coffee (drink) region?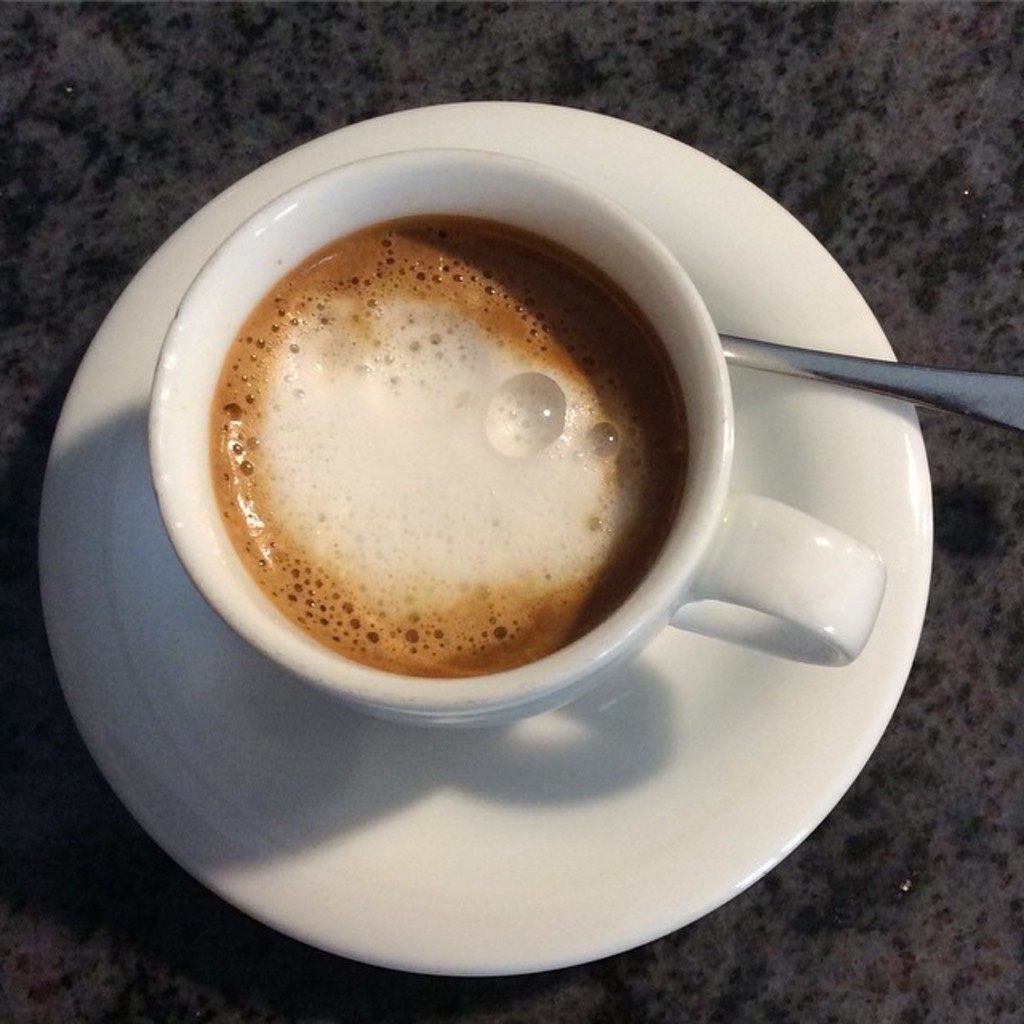
170:168:773:717
